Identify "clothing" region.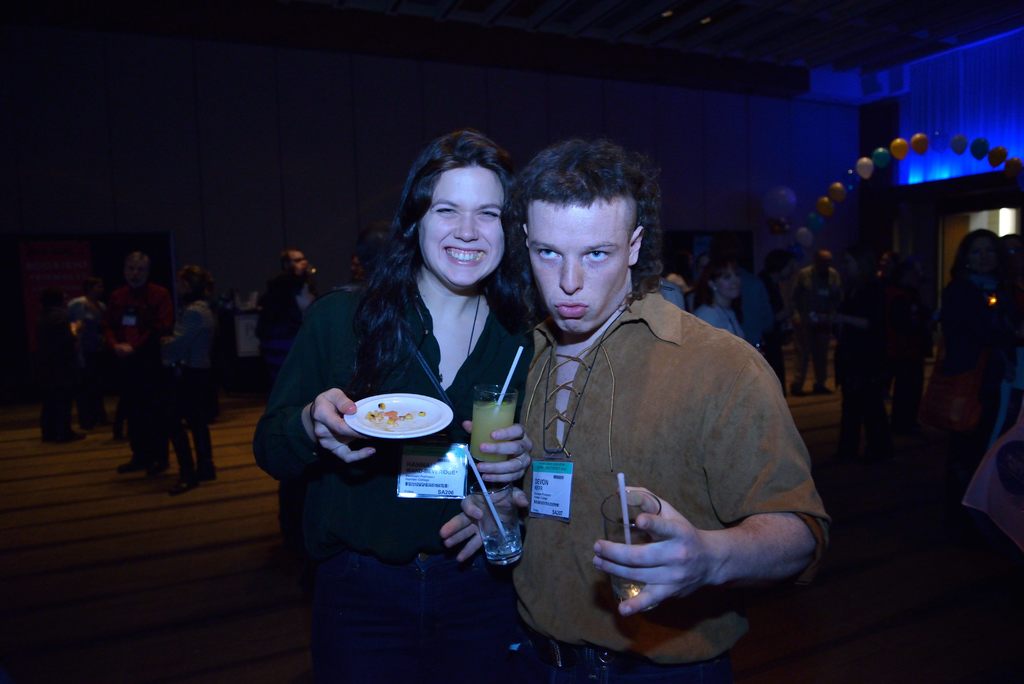
Region: rect(789, 264, 835, 388).
